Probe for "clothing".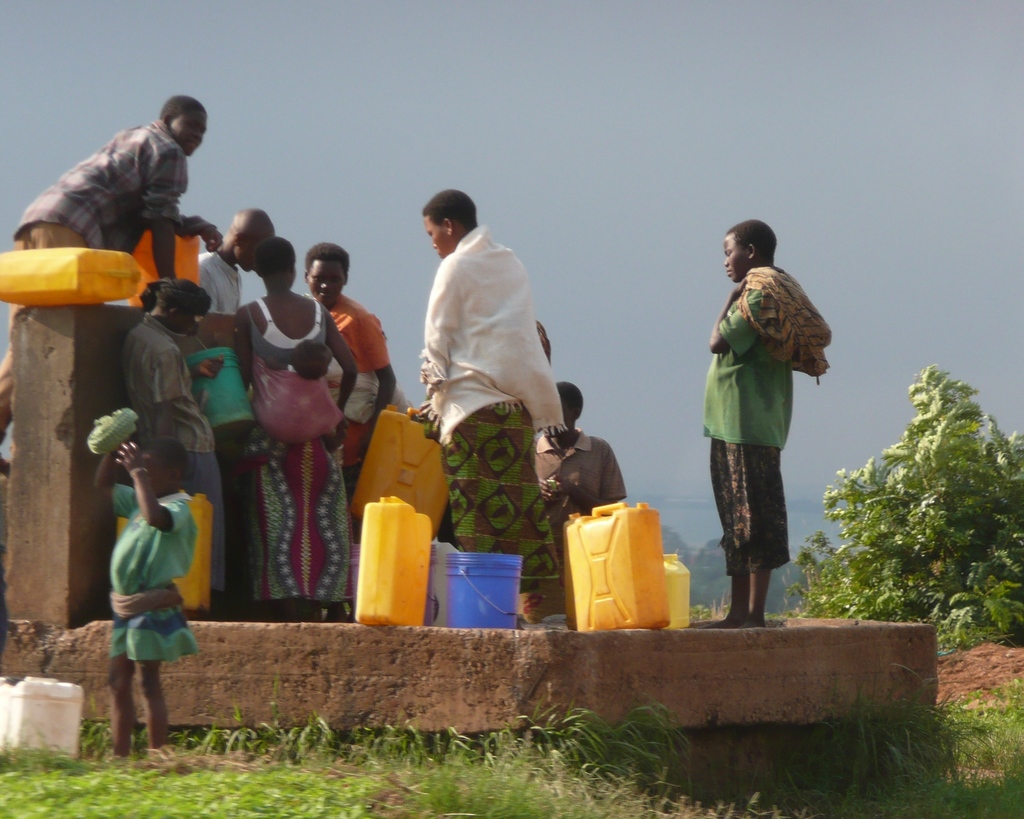
Probe result: {"left": 199, "top": 250, "right": 241, "bottom": 320}.
